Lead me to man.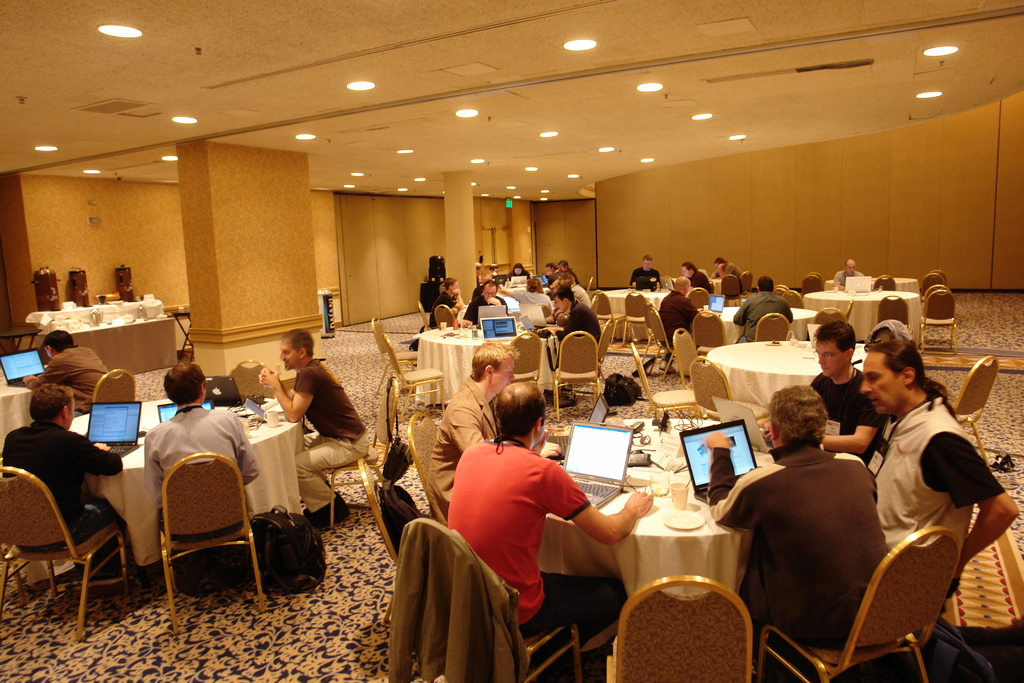
Lead to locate(26, 328, 108, 408).
